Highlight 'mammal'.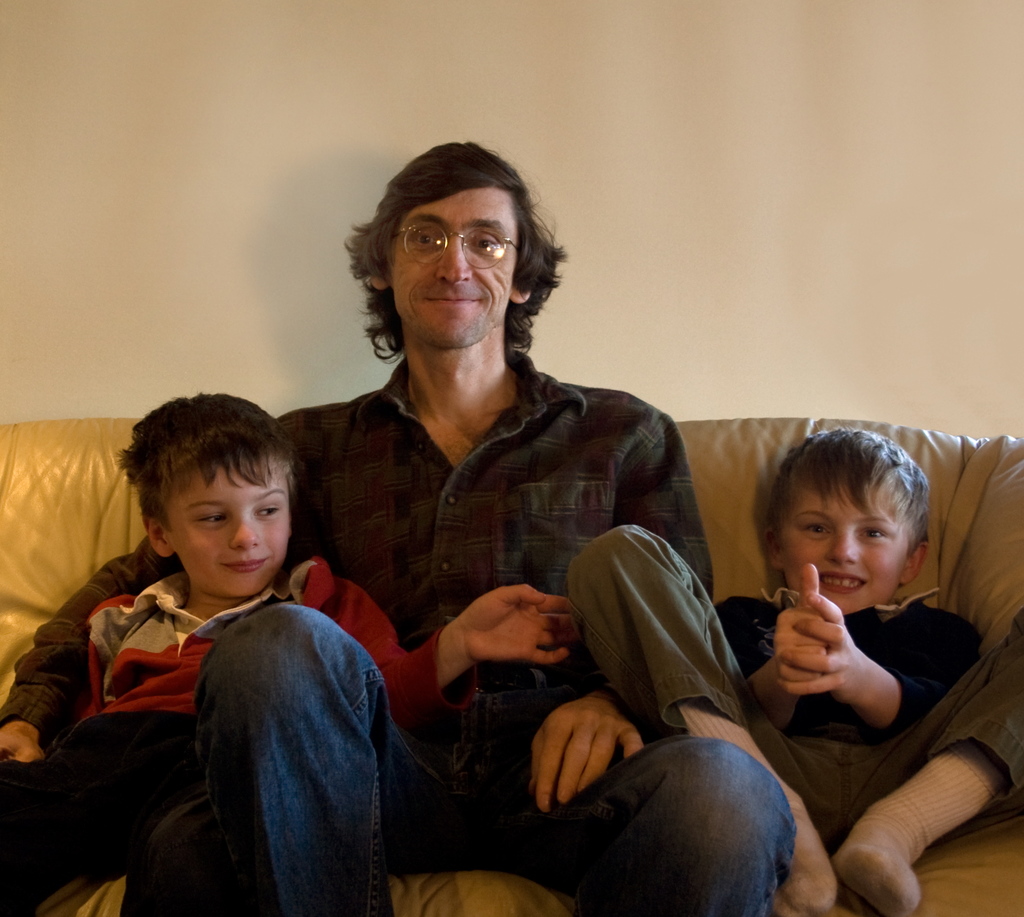
Highlighted region: pyautogui.locateOnScreen(568, 431, 1019, 911).
